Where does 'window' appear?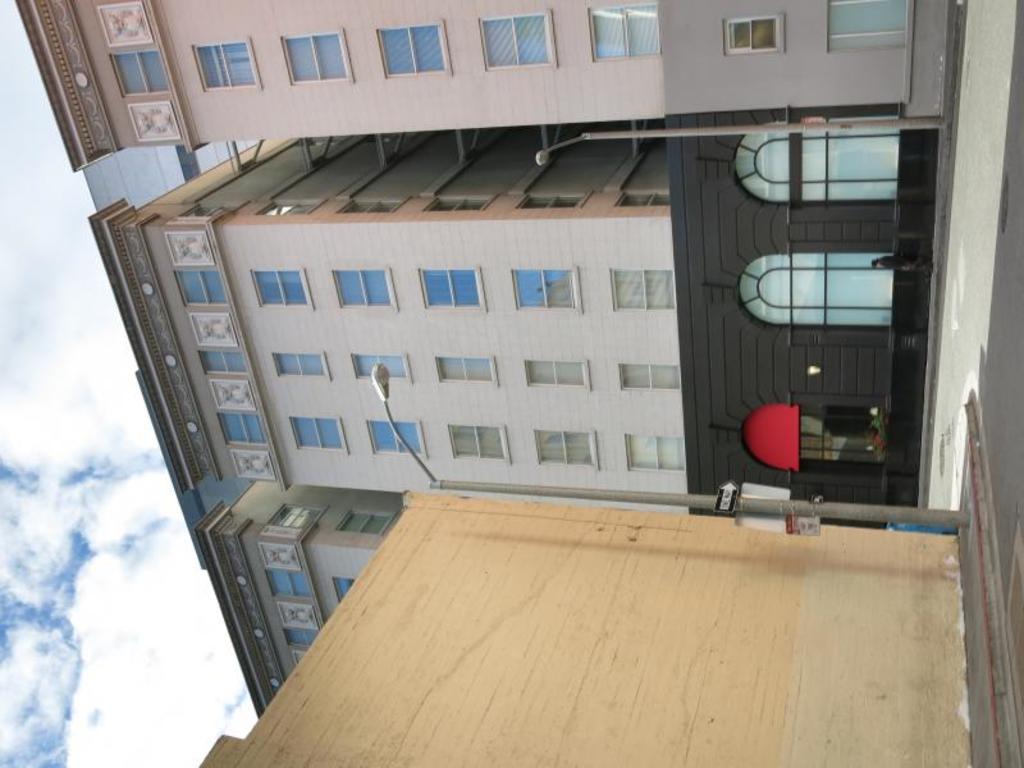
Appears at BBox(421, 268, 484, 308).
